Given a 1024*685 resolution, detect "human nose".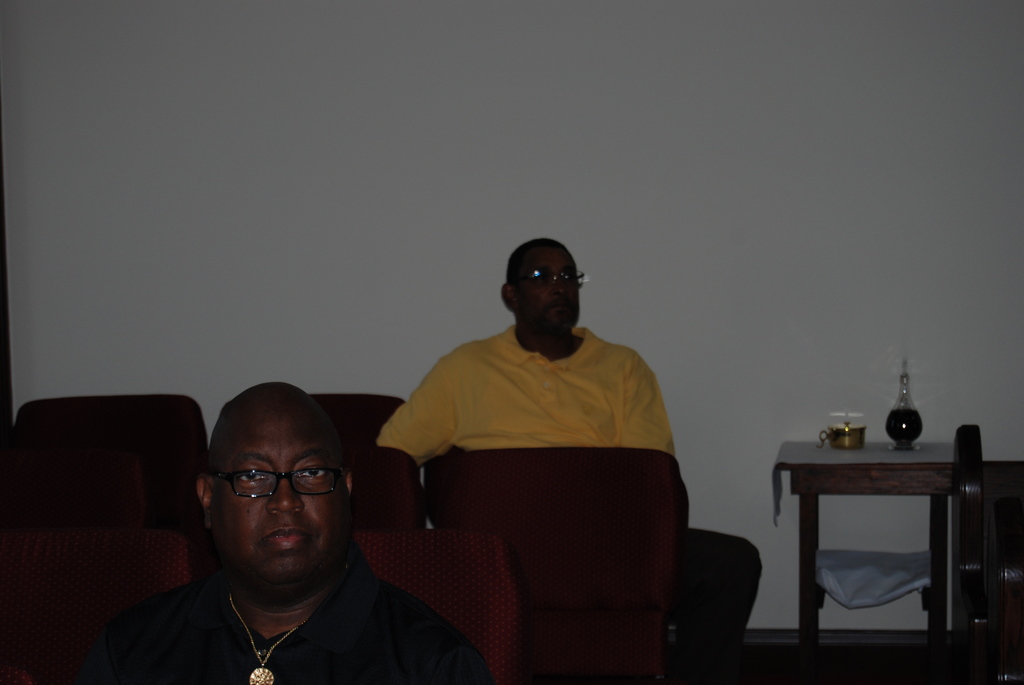
[552, 280, 567, 292].
